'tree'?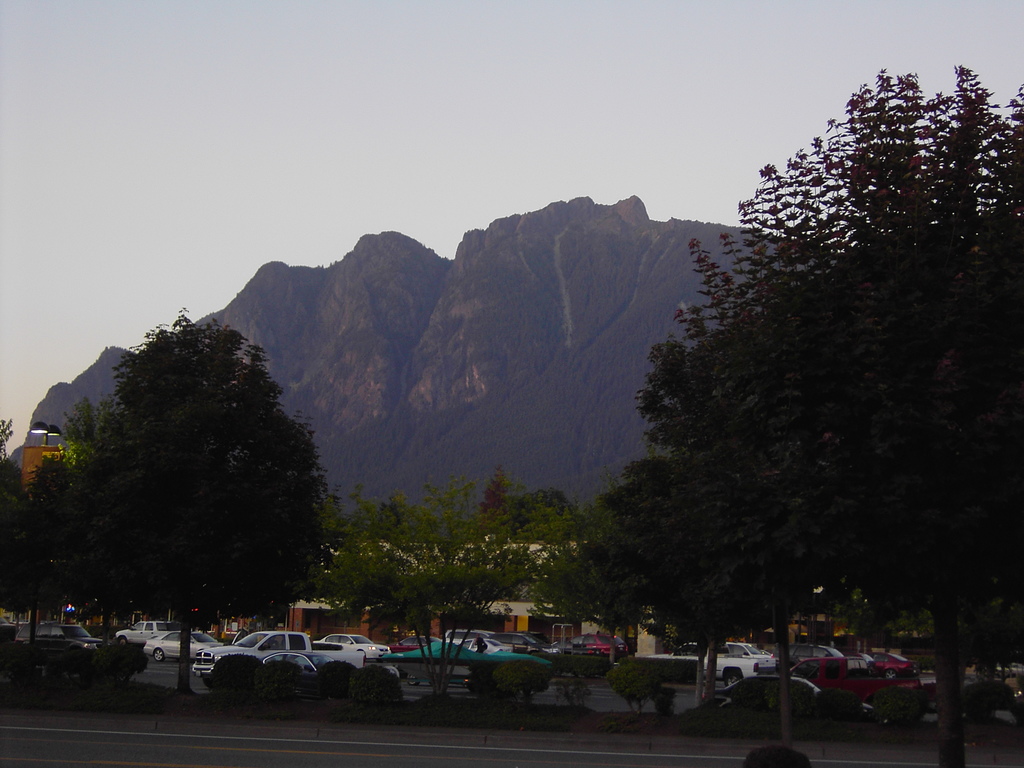
28,454,102,636
